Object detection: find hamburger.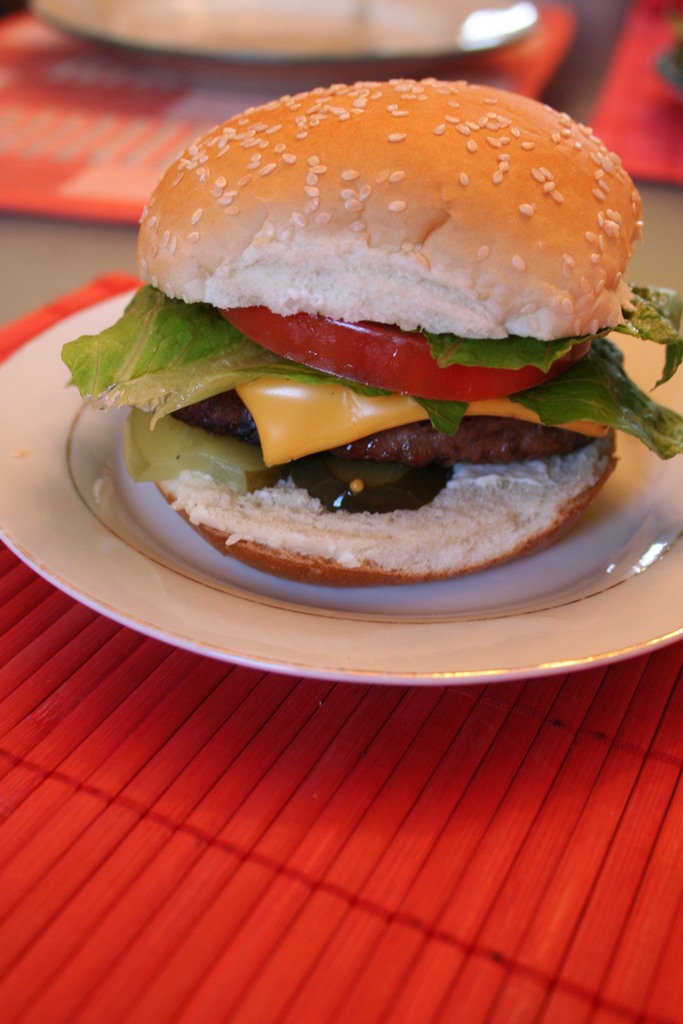
[left=54, top=72, right=682, bottom=580].
